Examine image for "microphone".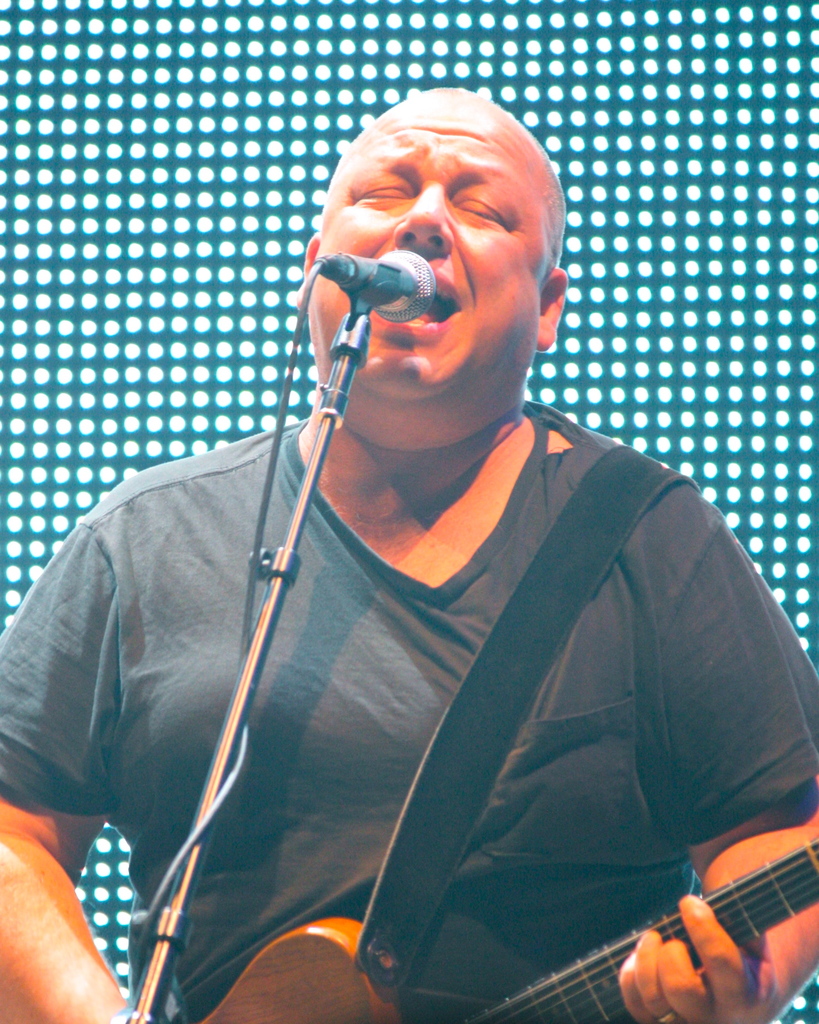
Examination result: <box>298,243,443,337</box>.
